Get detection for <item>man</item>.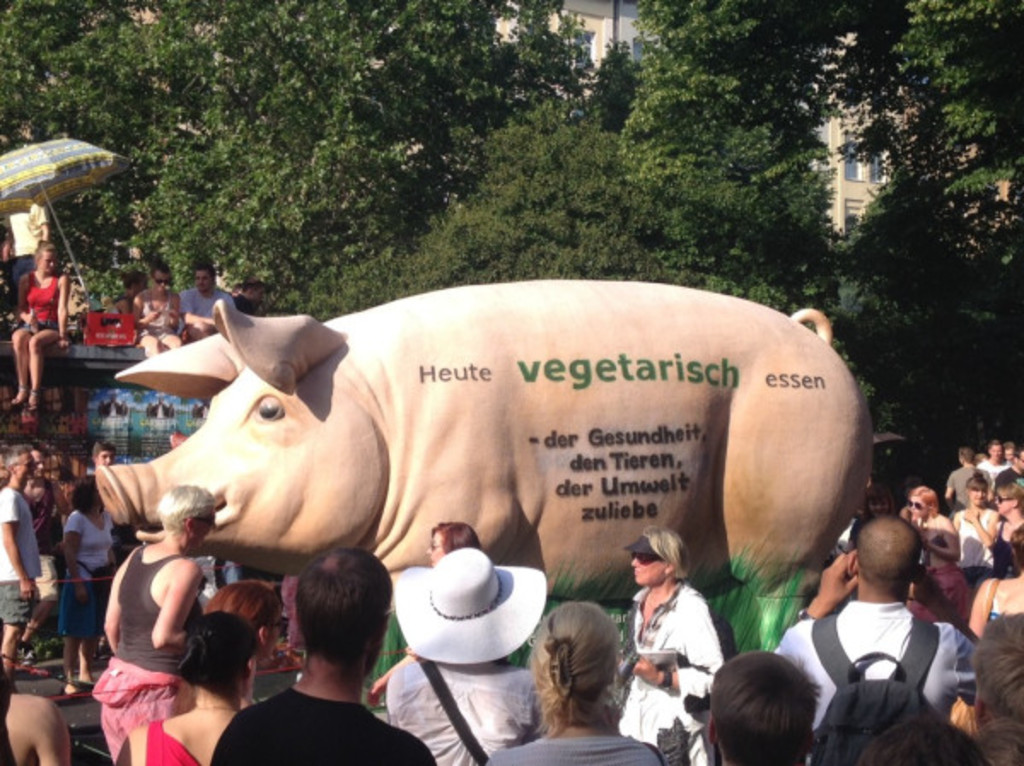
Detection: l=0, t=442, r=41, b=679.
